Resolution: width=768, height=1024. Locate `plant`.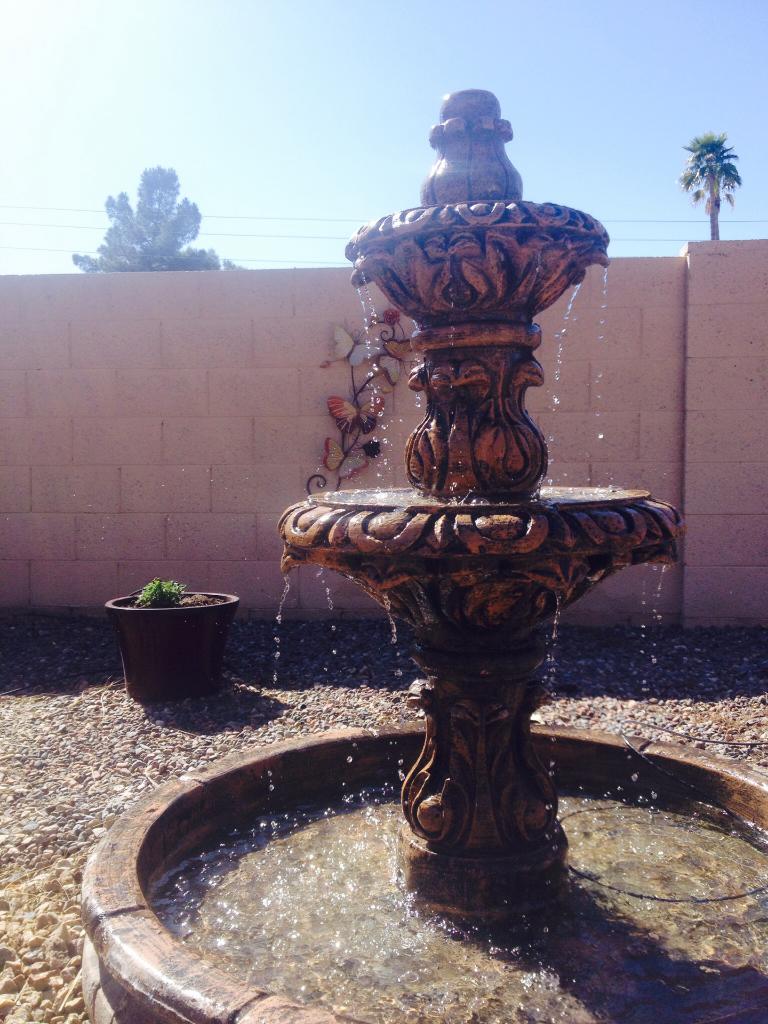
[132, 572, 195, 607].
